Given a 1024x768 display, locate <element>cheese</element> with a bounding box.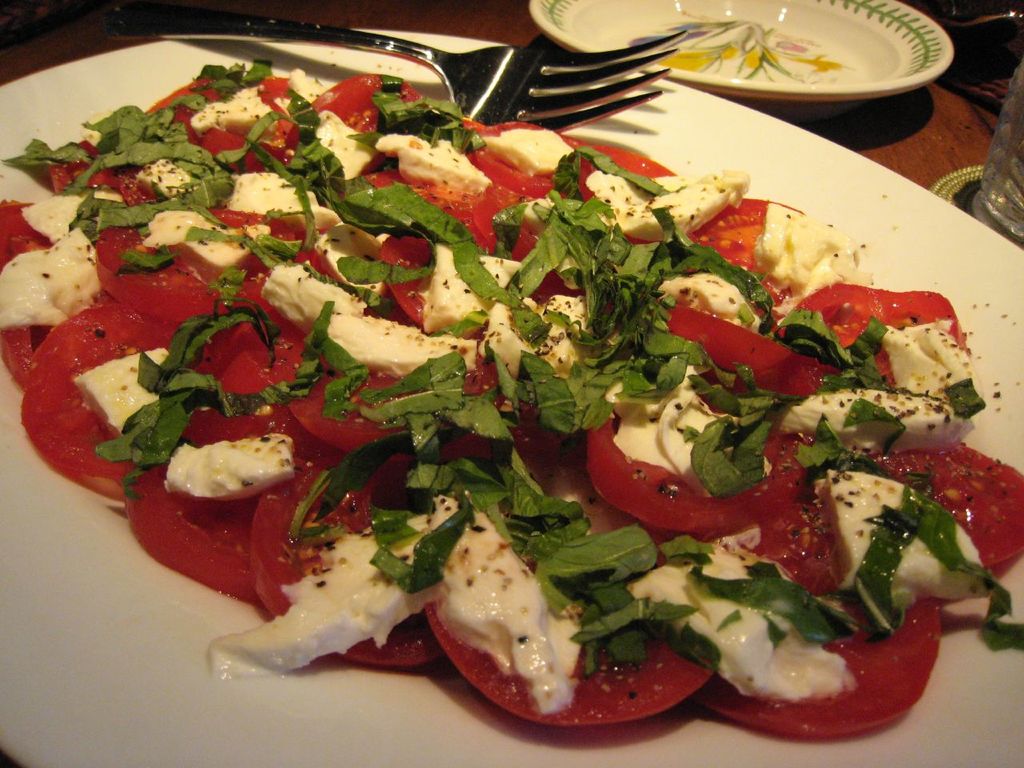
Located: left=255, top=261, right=482, bottom=378.
